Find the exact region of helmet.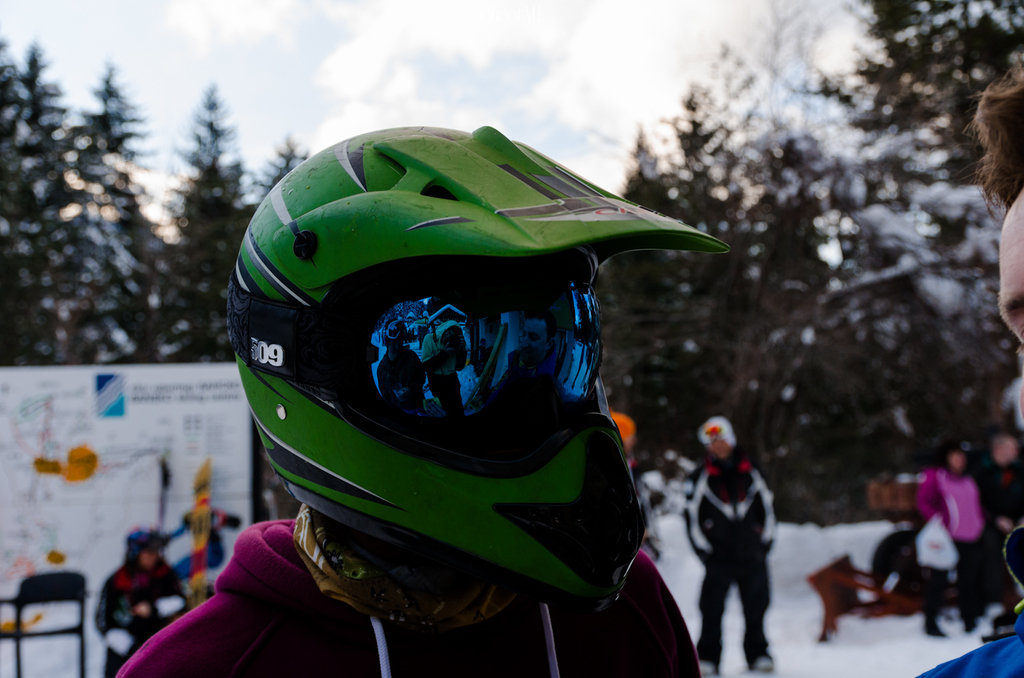
Exact region: 704/418/731/459.
